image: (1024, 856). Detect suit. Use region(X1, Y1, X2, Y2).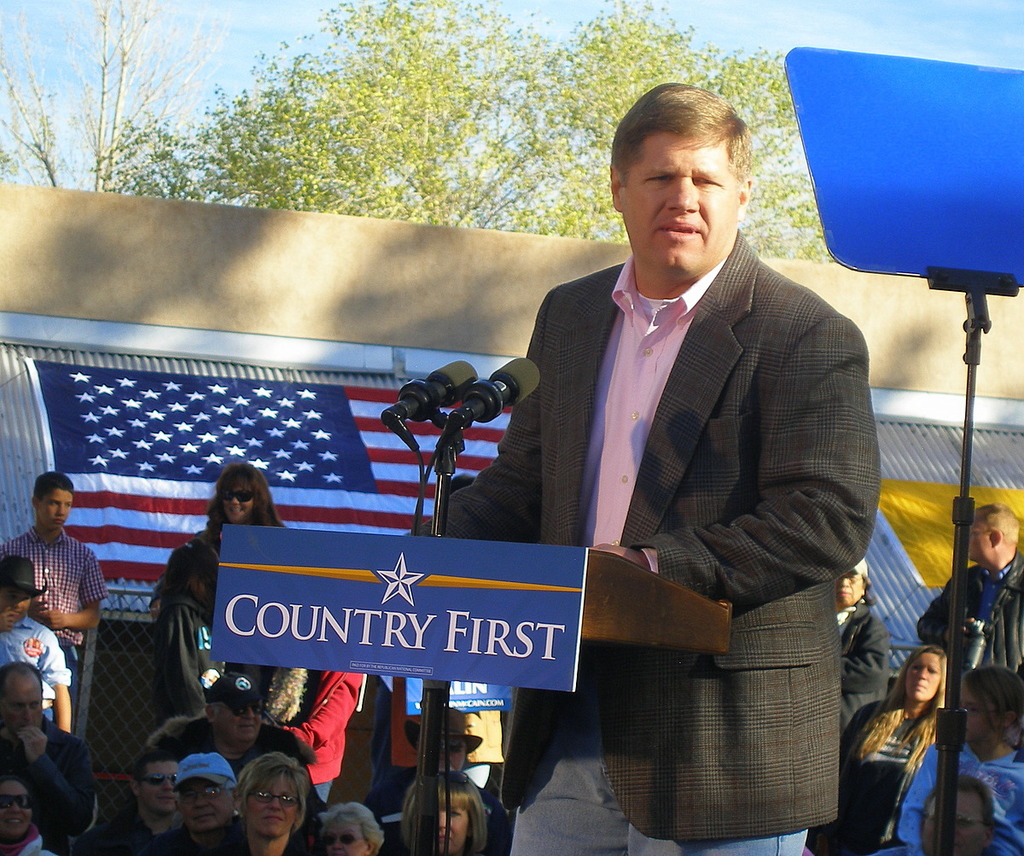
region(573, 140, 913, 817).
